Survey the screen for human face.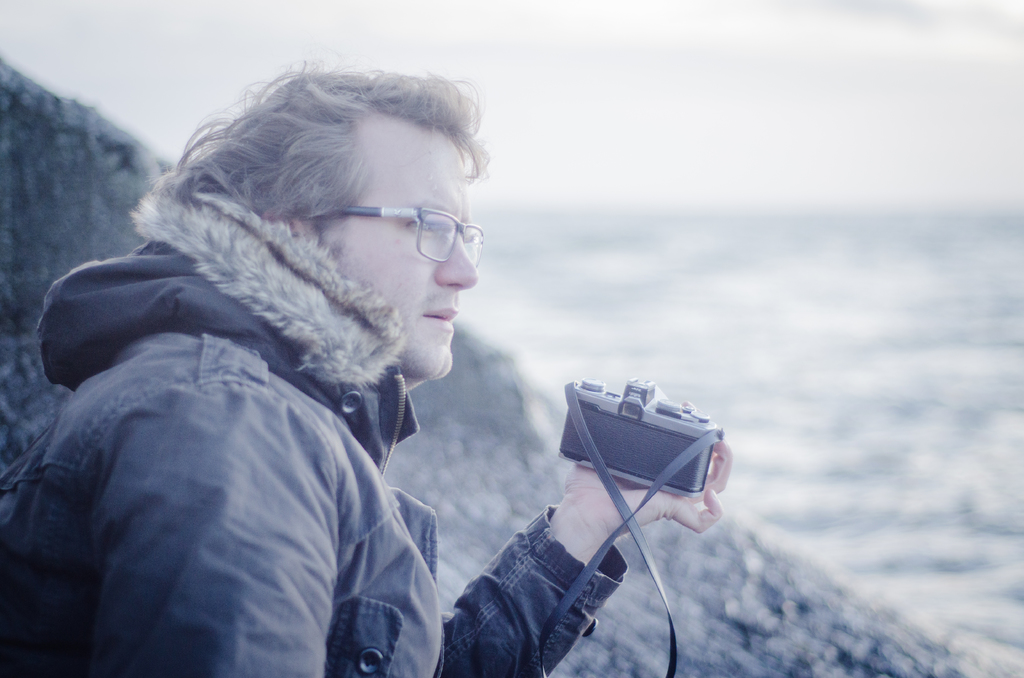
Survey found: rect(342, 142, 479, 377).
